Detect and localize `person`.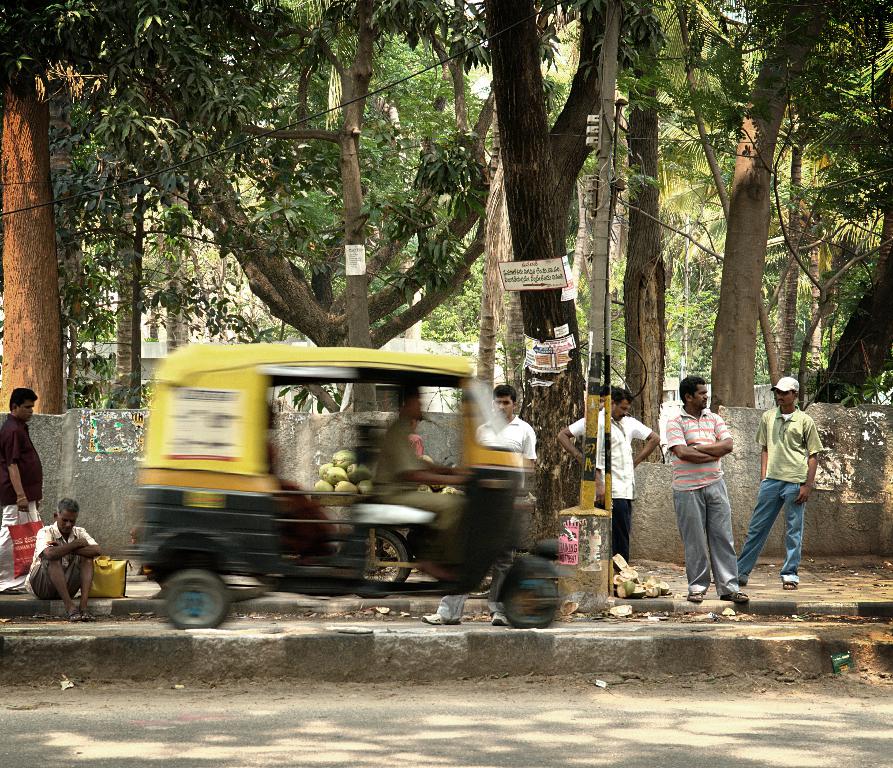
Localized at bbox(420, 382, 539, 627).
